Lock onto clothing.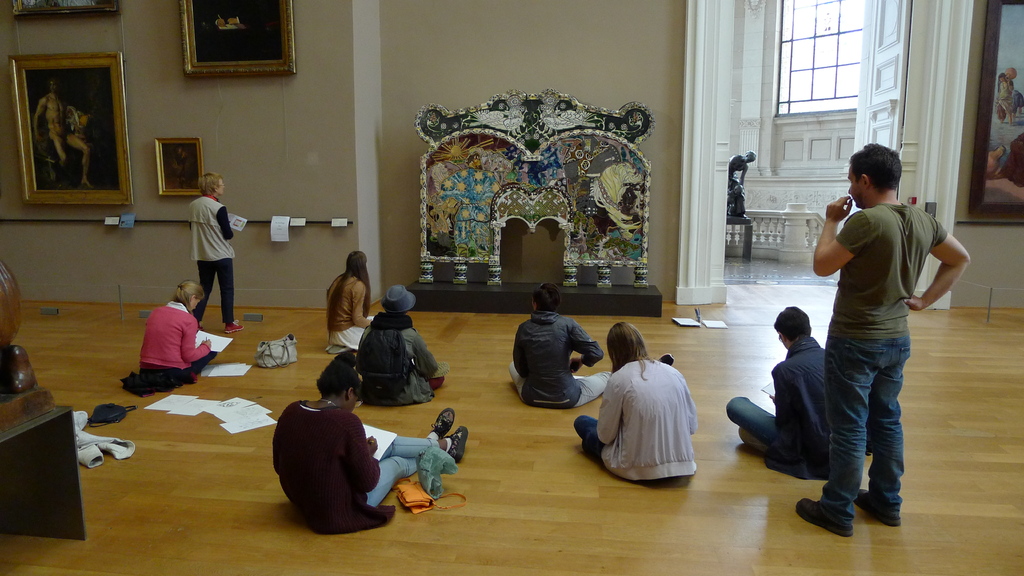
Locked: locate(593, 338, 703, 481).
